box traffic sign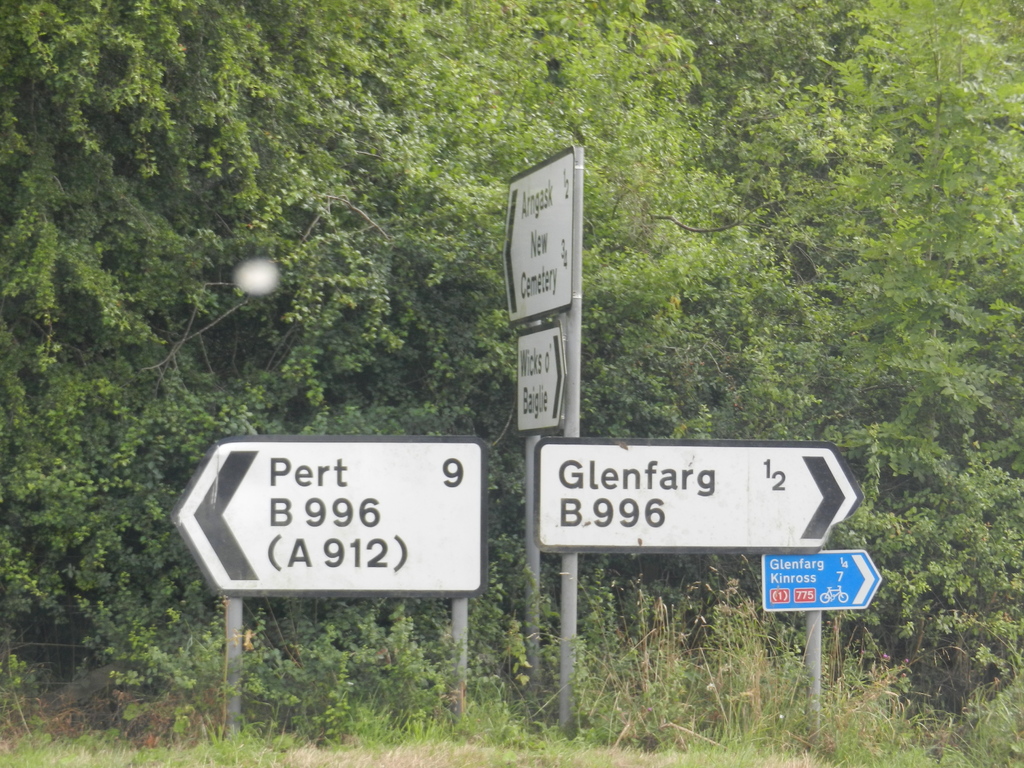
<box>764,552,883,613</box>
